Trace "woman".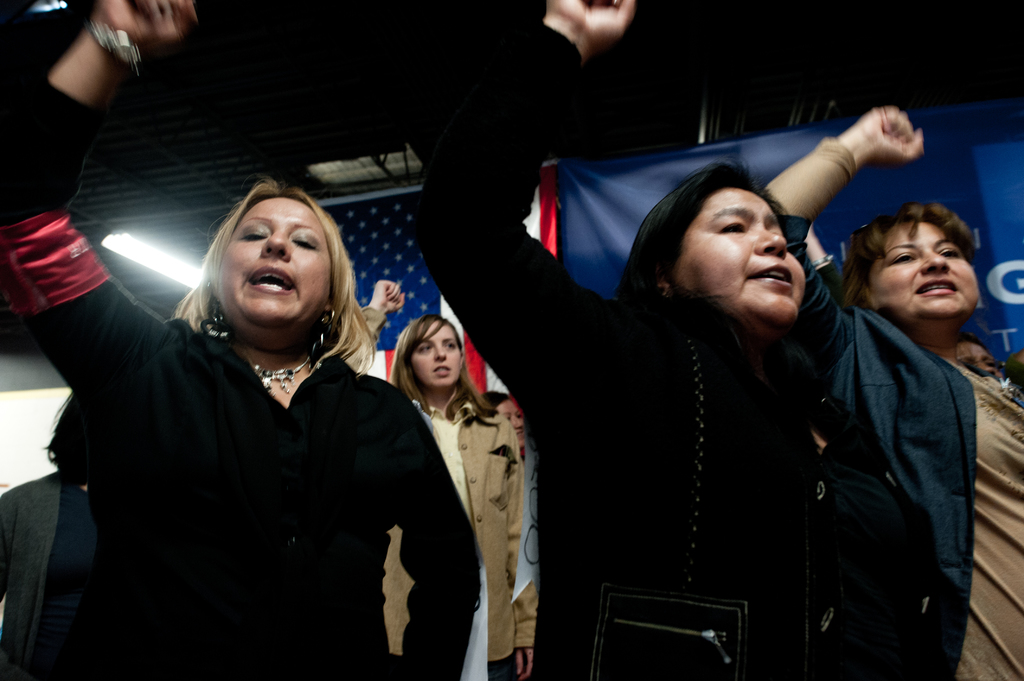
Traced to [410,0,834,680].
